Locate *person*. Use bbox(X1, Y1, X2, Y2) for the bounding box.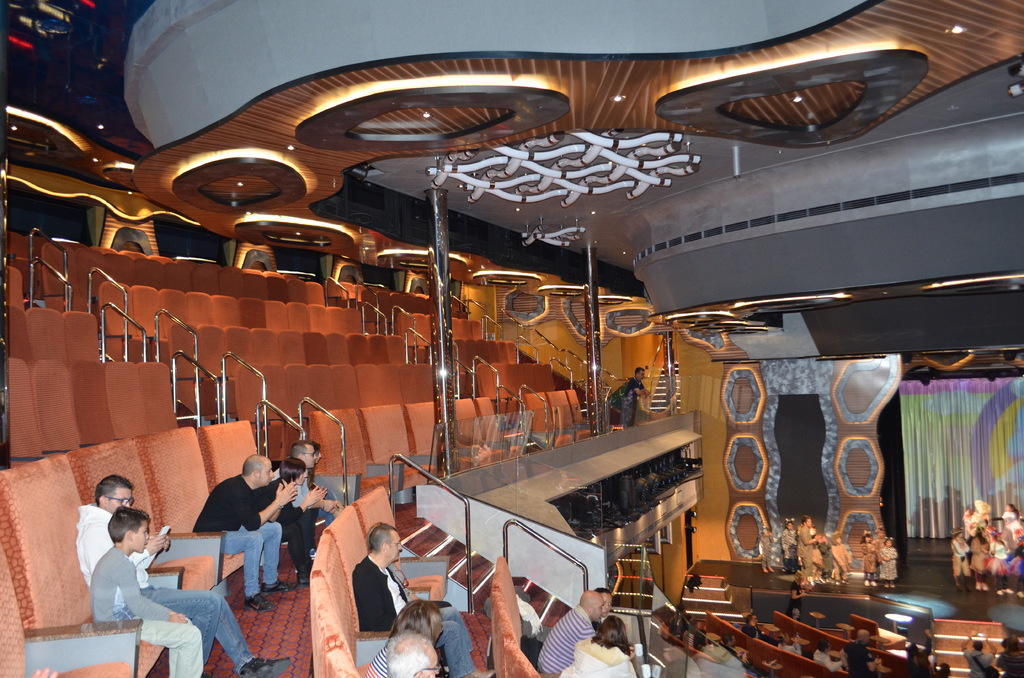
bbox(198, 445, 289, 613).
